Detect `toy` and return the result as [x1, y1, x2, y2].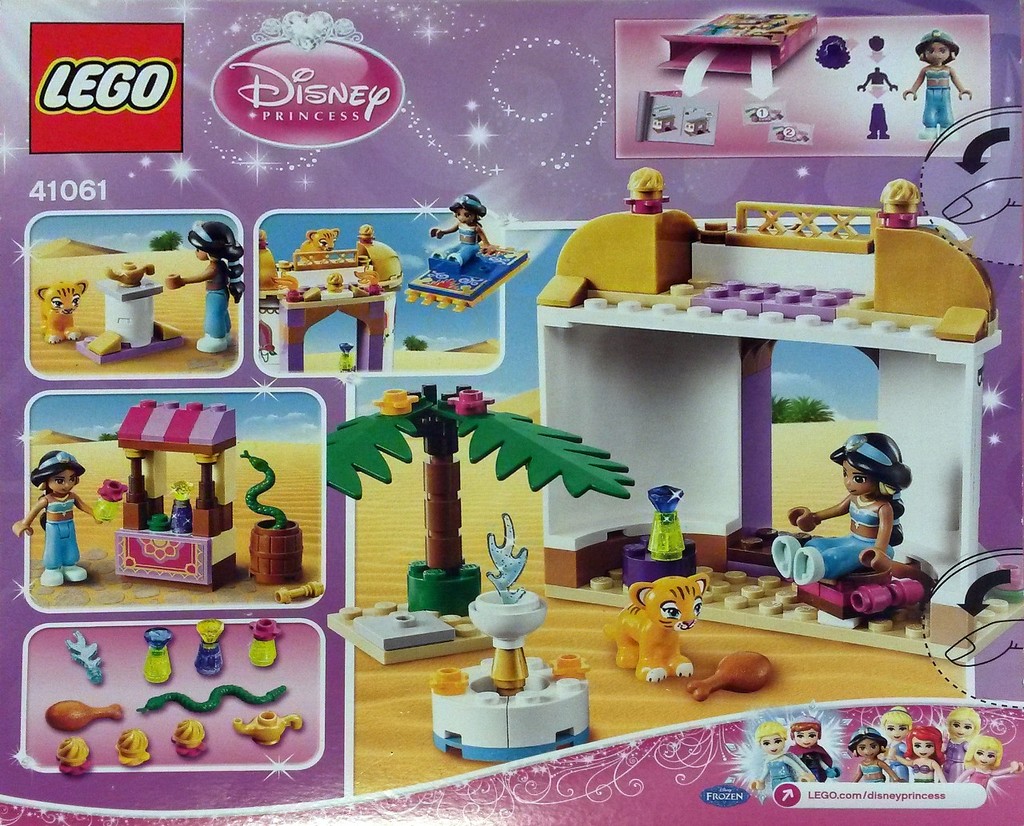
[8, 448, 114, 584].
